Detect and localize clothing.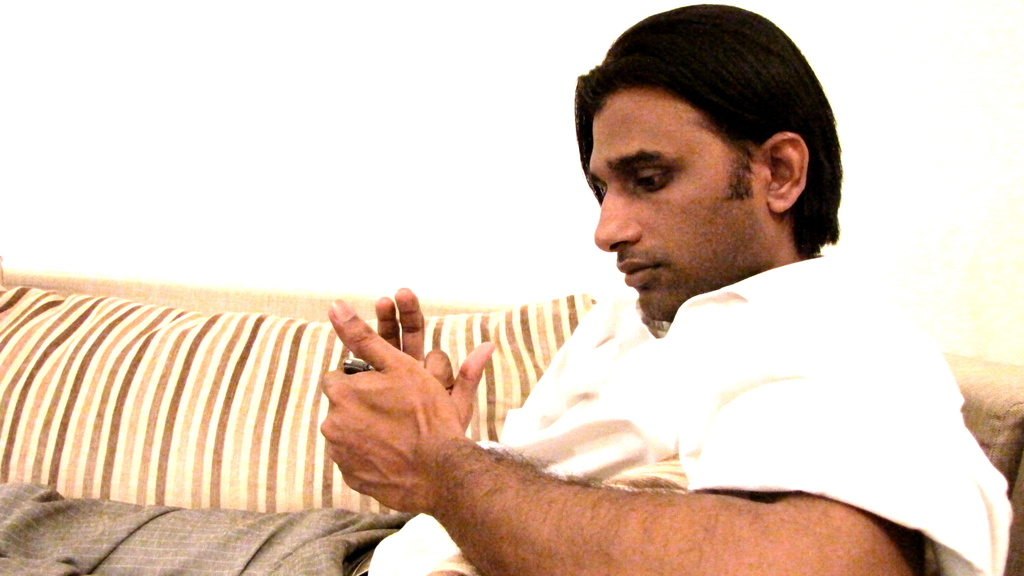
Localized at bbox(371, 249, 1012, 575).
